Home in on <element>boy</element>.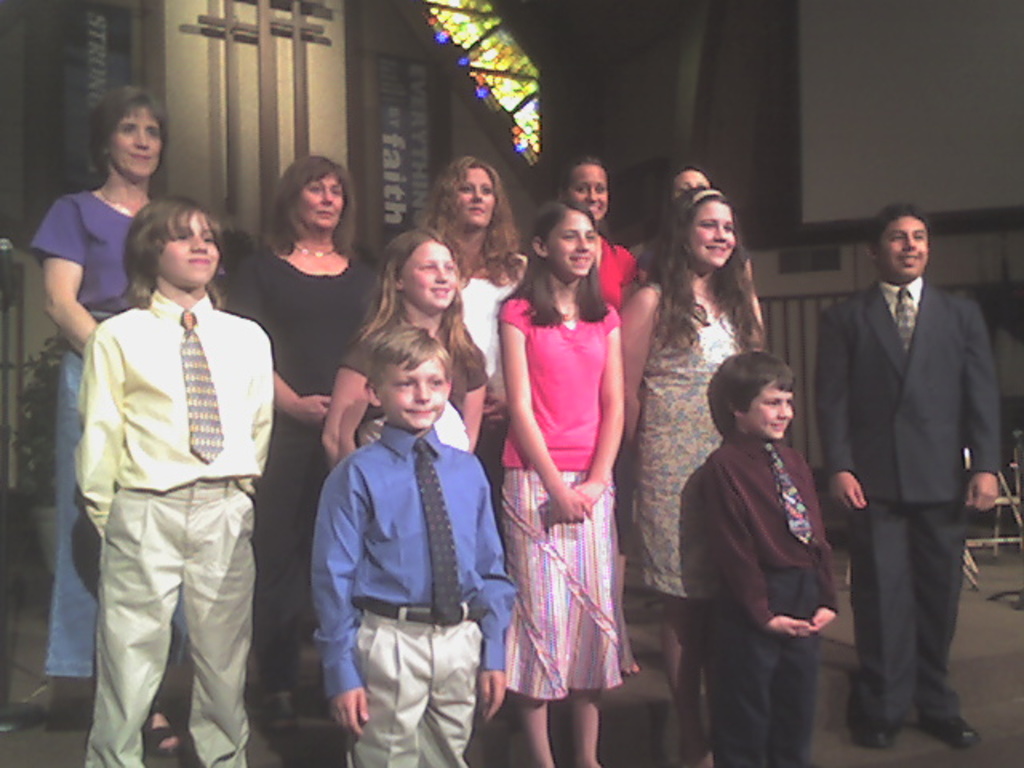
Homed in at 699/352/840/766.
